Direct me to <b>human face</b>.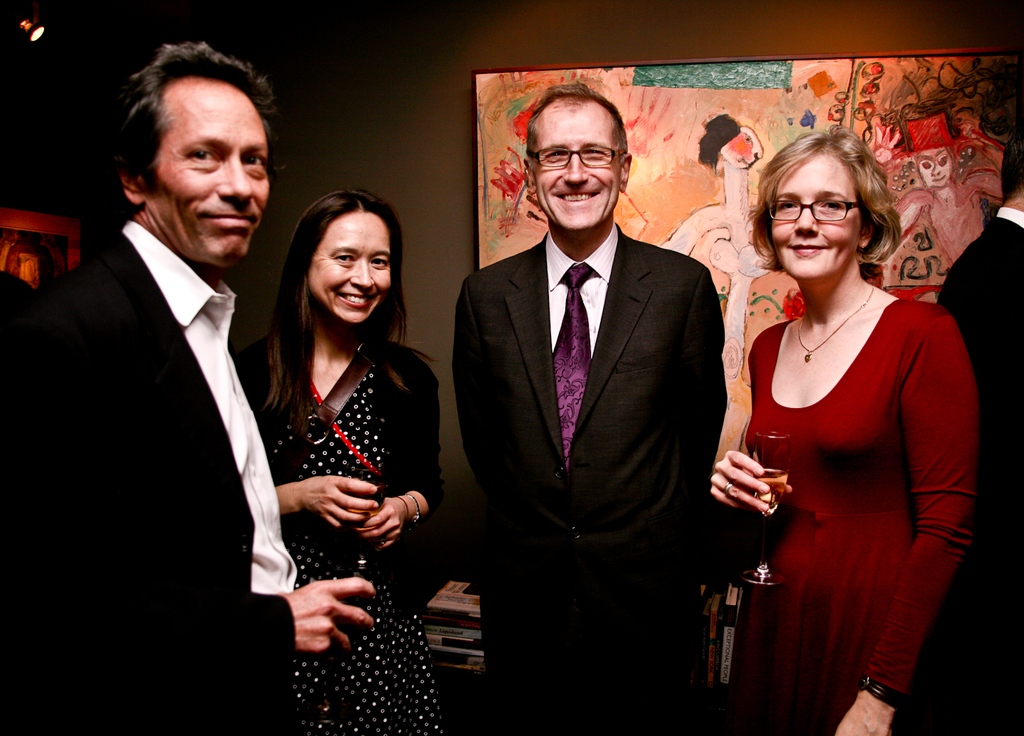
Direction: box(532, 110, 622, 227).
